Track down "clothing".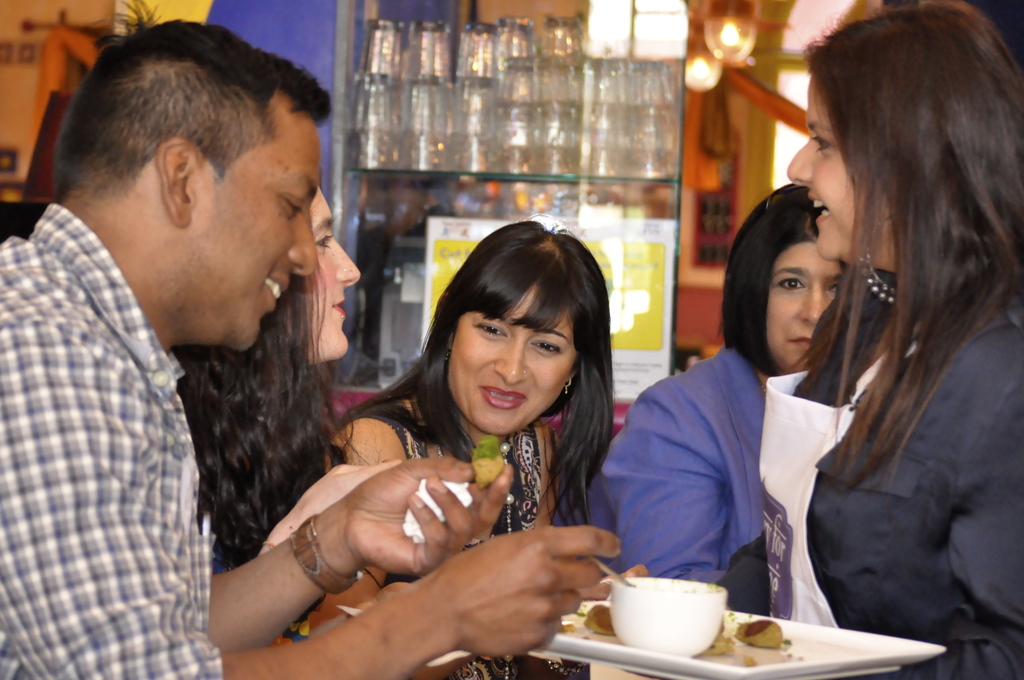
Tracked to BBox(211, 555, 309, 645).
